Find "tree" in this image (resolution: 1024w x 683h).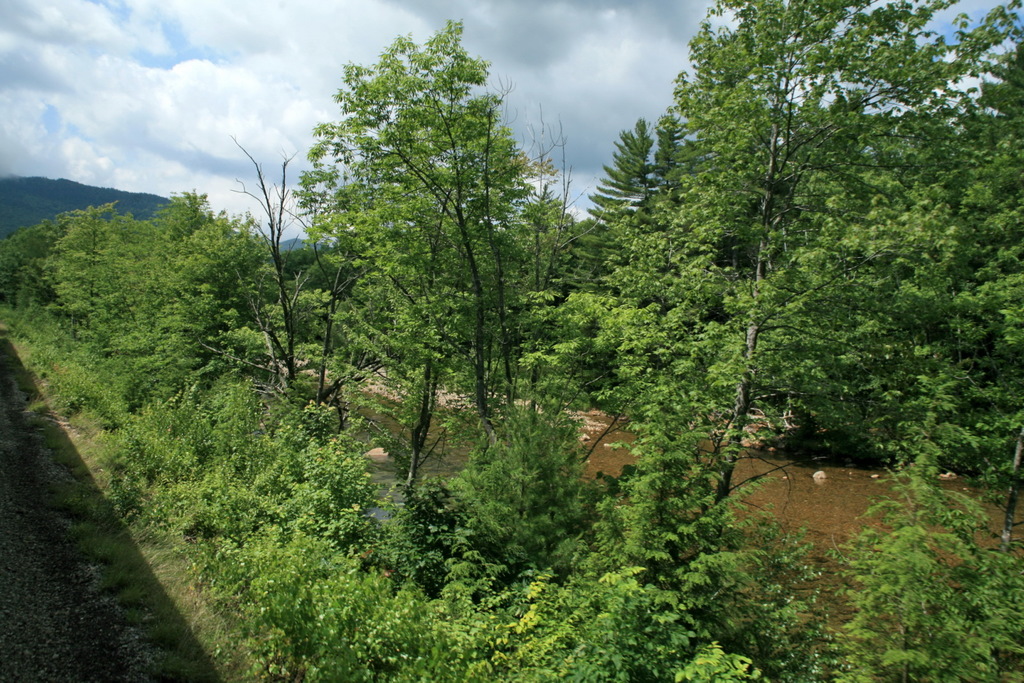
crop(532, 0, 913, 556).
